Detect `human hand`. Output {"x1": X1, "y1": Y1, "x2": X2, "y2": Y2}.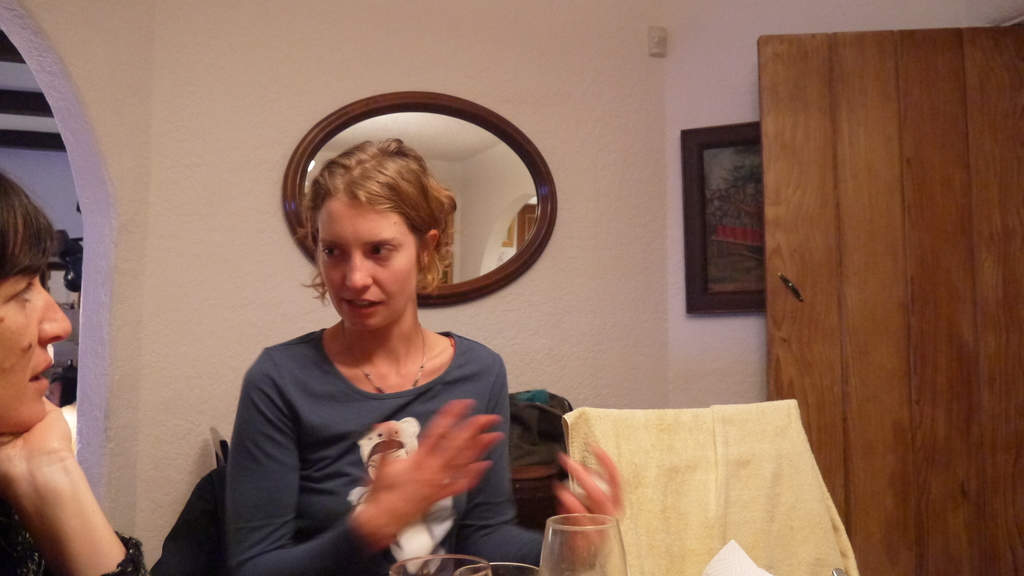
{"x1": 368, "y1": 394, "x2": 505, "y2": 525}.
